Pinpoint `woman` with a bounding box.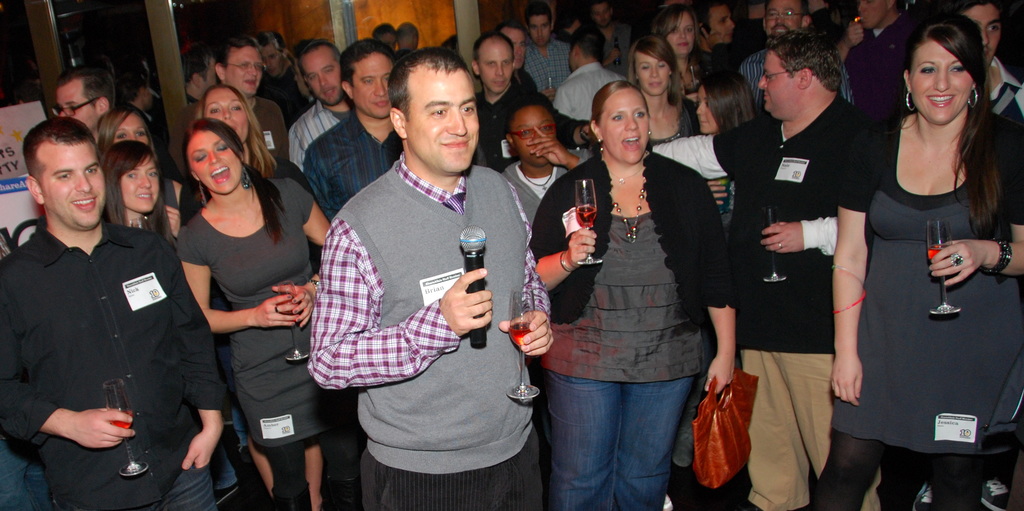
x1=630 y1=35 x2=701 y2=149.
